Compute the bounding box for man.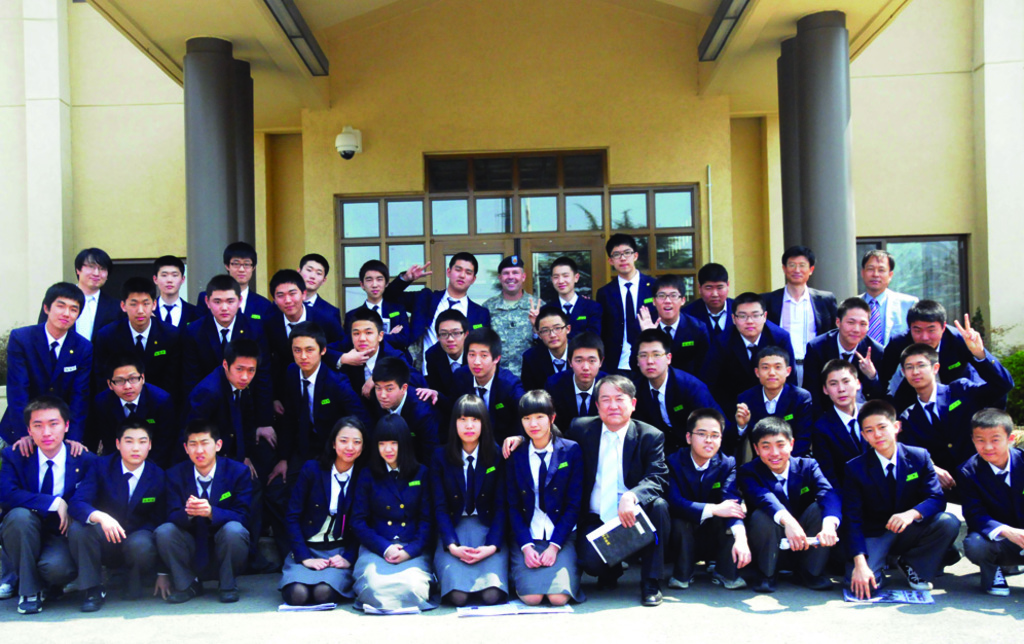
<box>86,275,190,371</box>.
